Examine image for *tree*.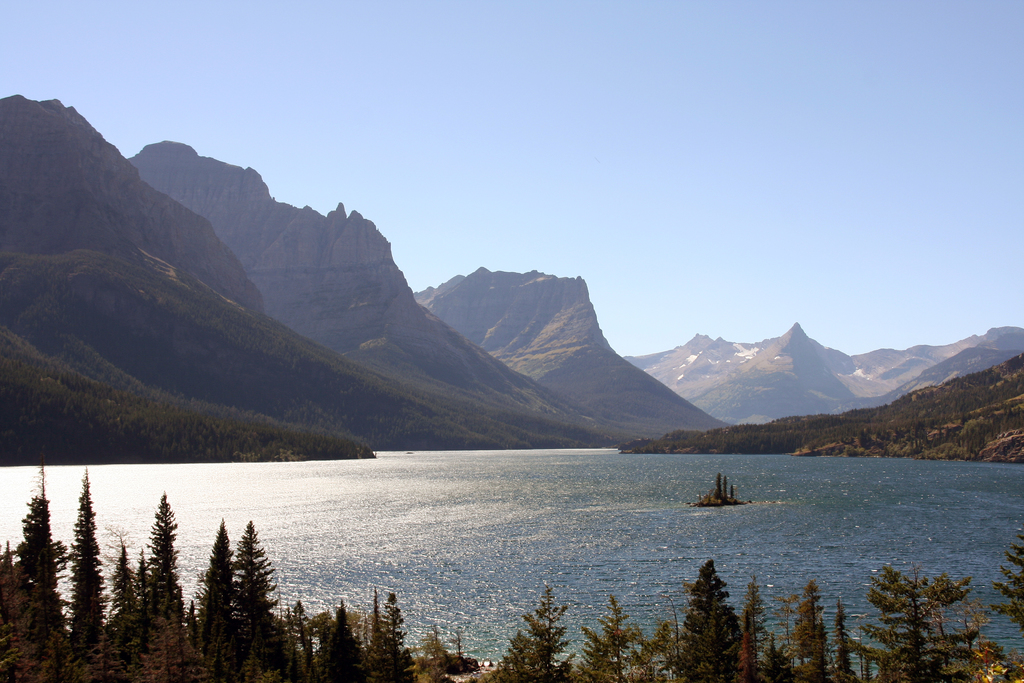
Examination result: {"left": 179, "top": 600, "right": 216, "bottom": 677}.
